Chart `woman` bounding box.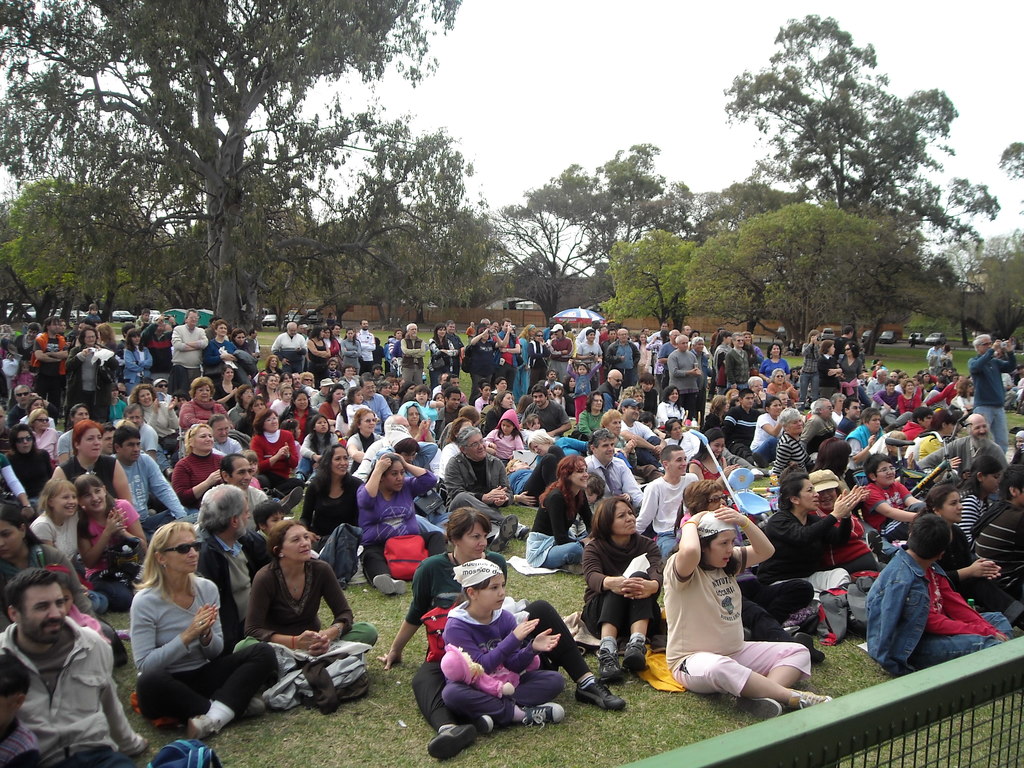
Charted: crop(0, 428, 50, 484).
